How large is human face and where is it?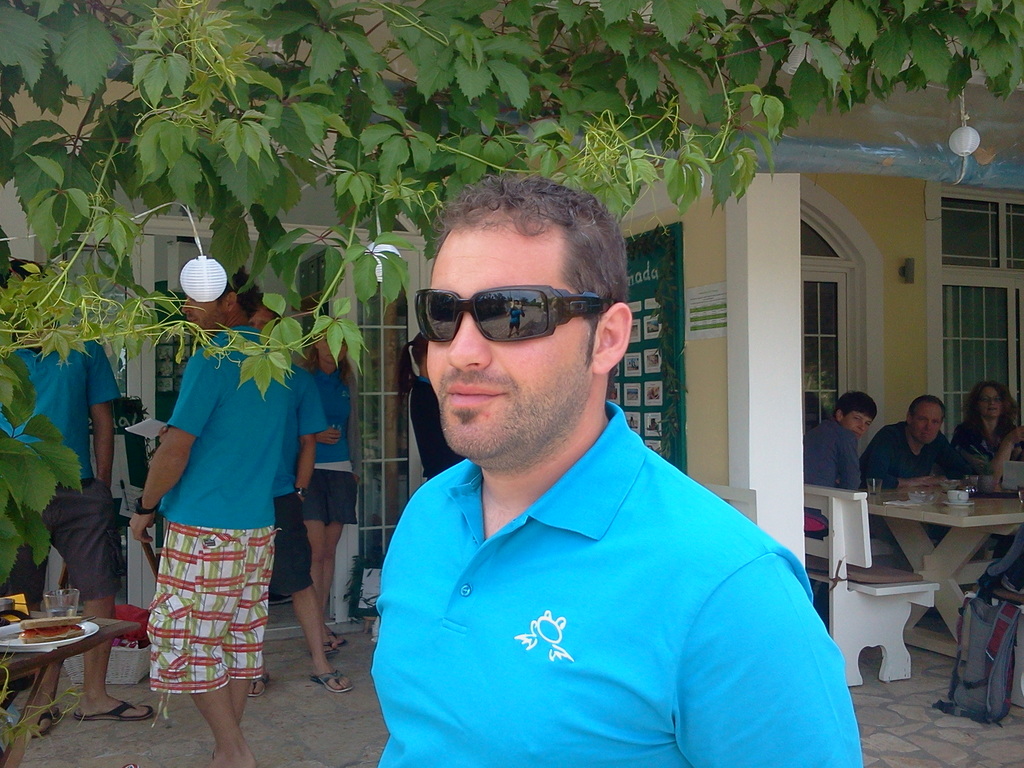
Bounding box: <box>979,385,1002,415</box>.
